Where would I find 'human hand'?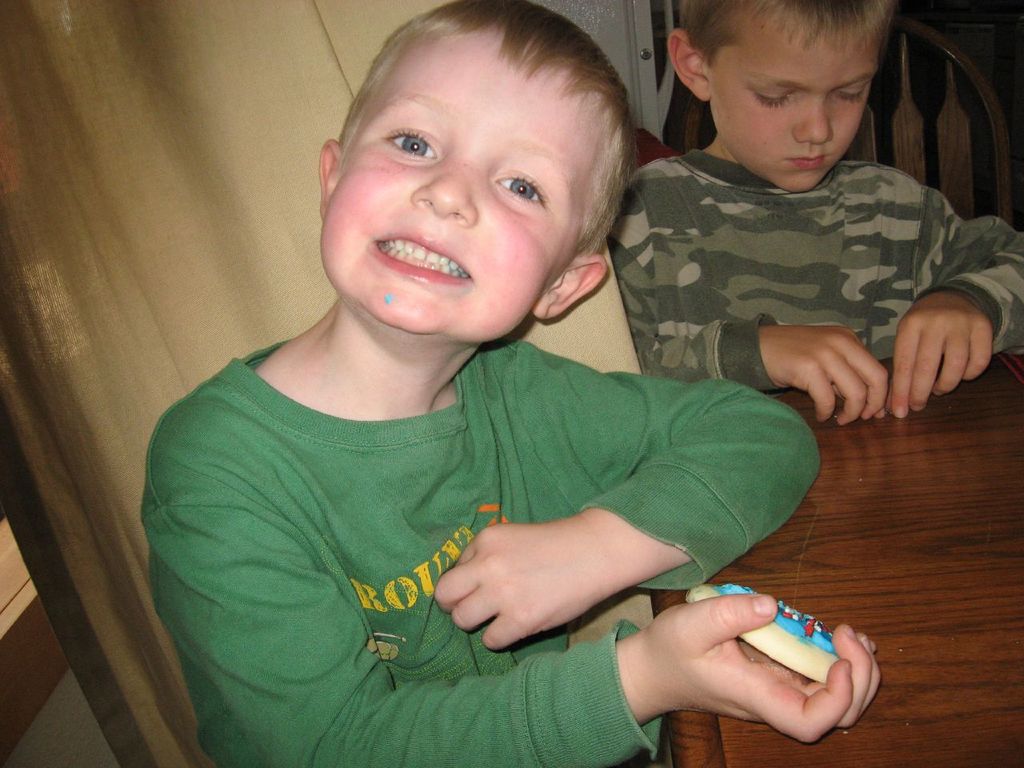
At 883, 294, 997, 420.
